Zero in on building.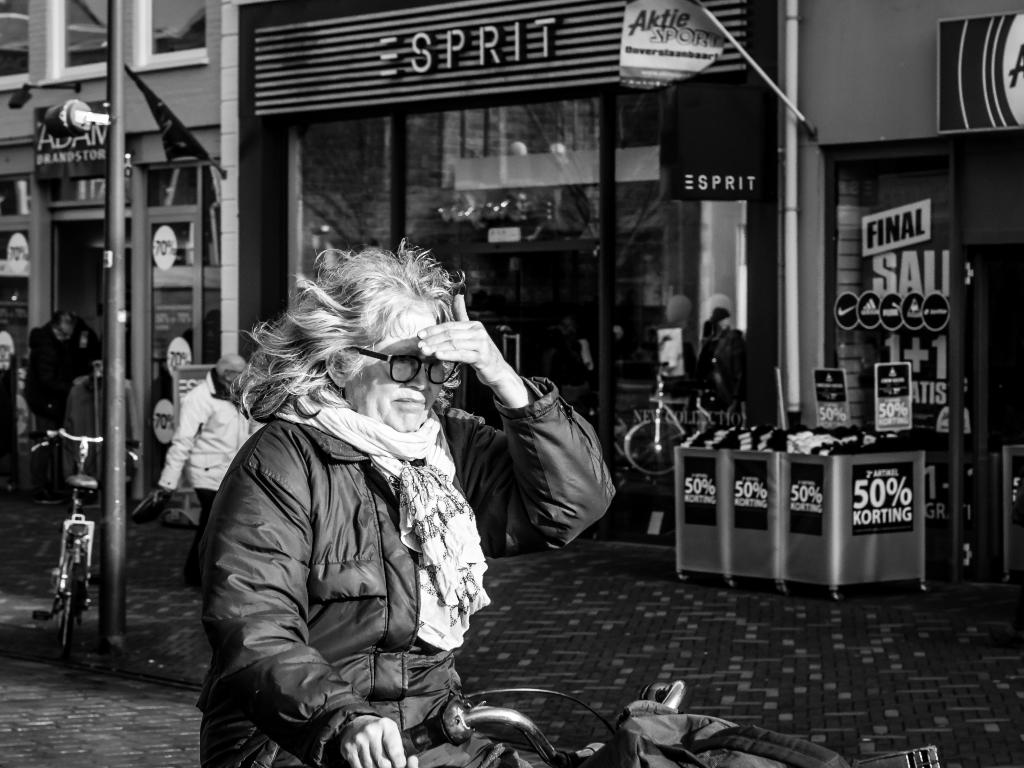
Zeroed in: BBox(251, 0, 781, 540).
